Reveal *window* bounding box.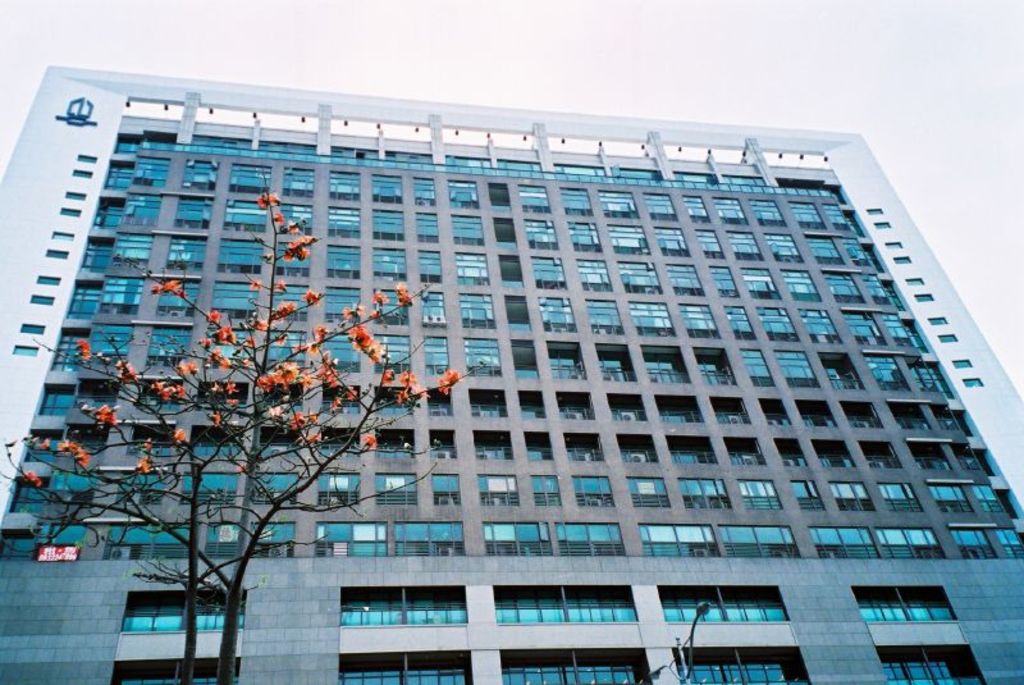
Revealed: (520, 183, 550, 211).
